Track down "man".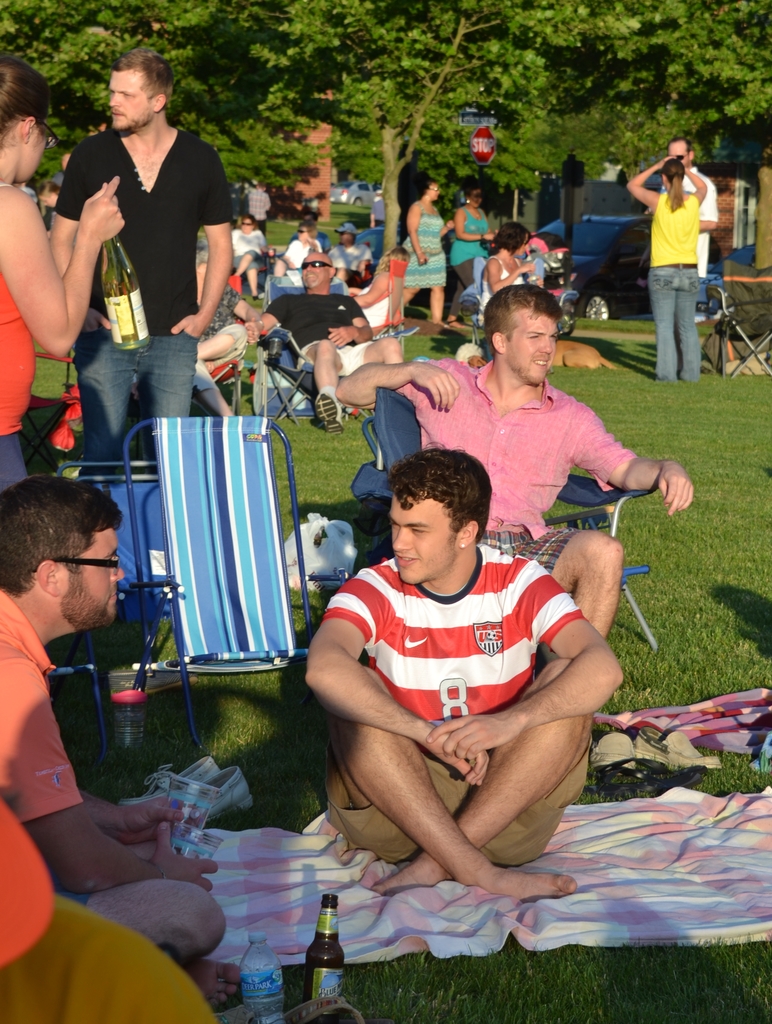
Tracked to bbox=(53, 48, 231, 490).
